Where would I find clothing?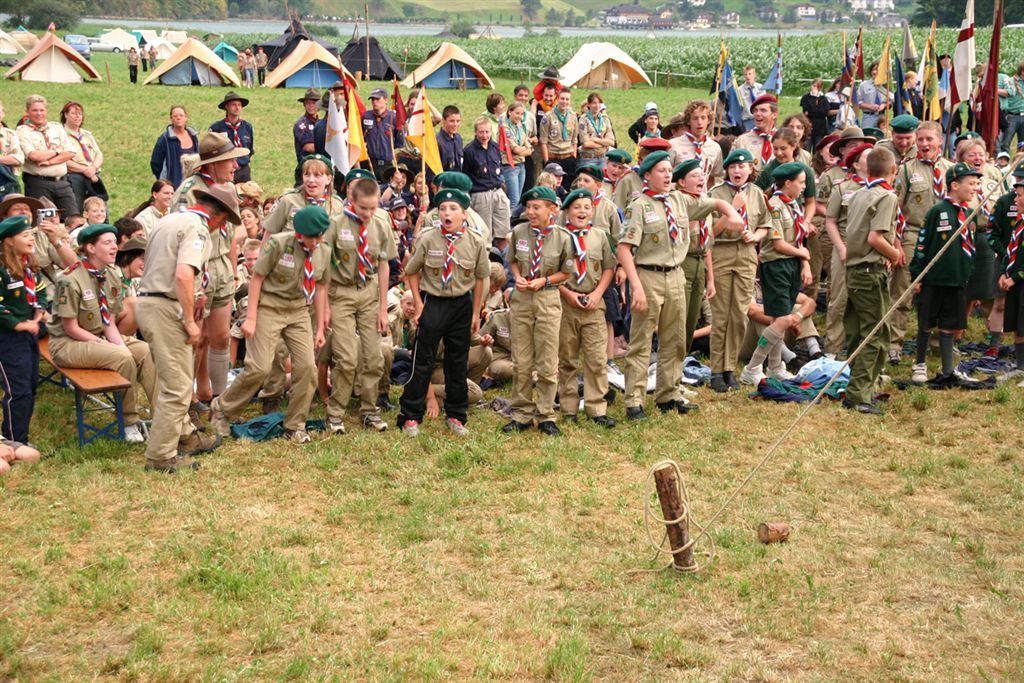
At 1002, 77, 1023, 153.
